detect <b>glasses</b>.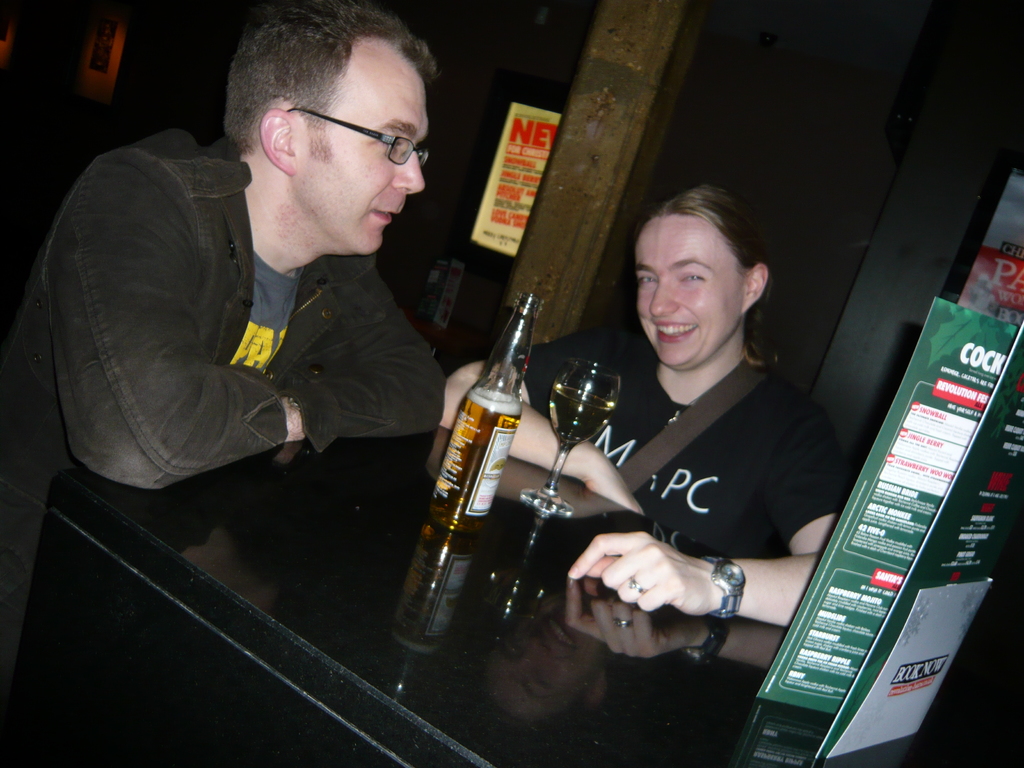
Detected at 284, 102, 424, 155.
